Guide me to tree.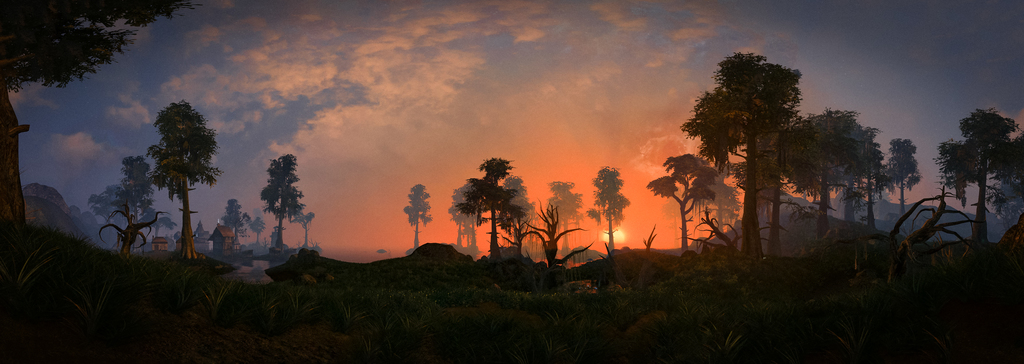
Guidance: crop(0, 0, 196, 226).
